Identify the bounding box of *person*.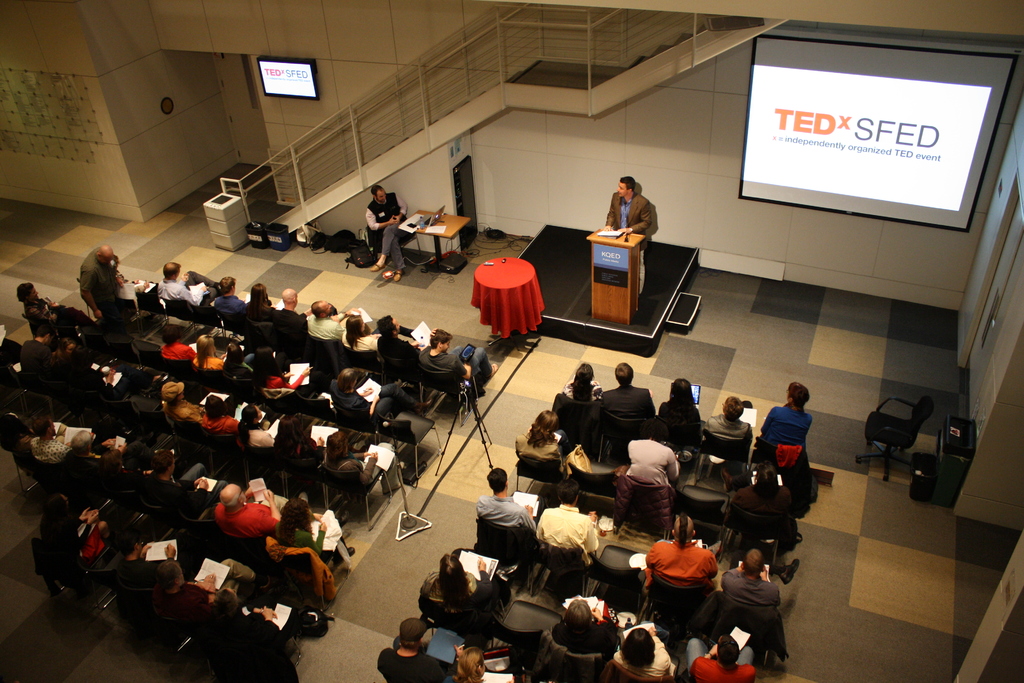
BBox(412, 547, 512, 641).
